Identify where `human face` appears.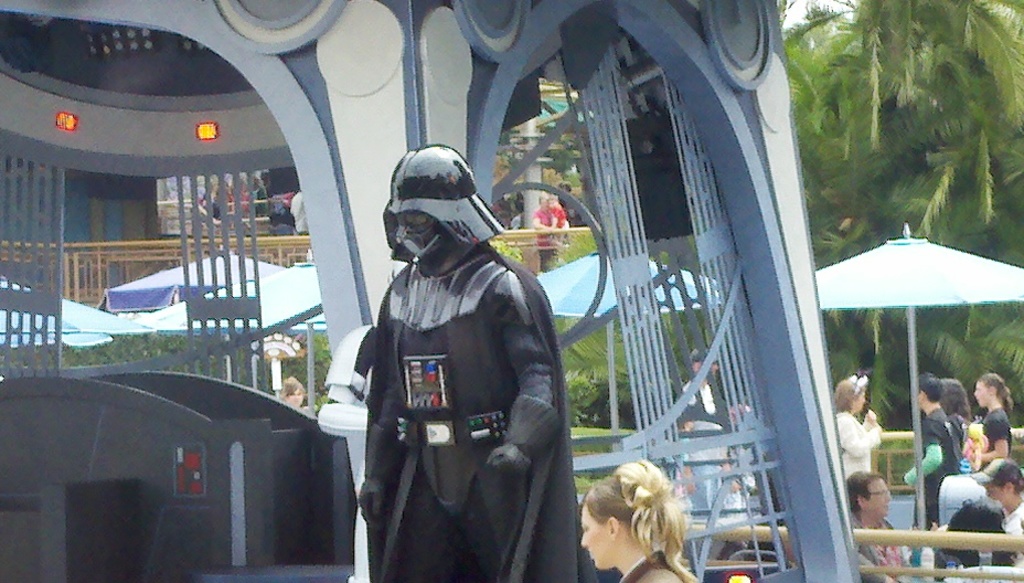
Appears at (867,477,889,516).
